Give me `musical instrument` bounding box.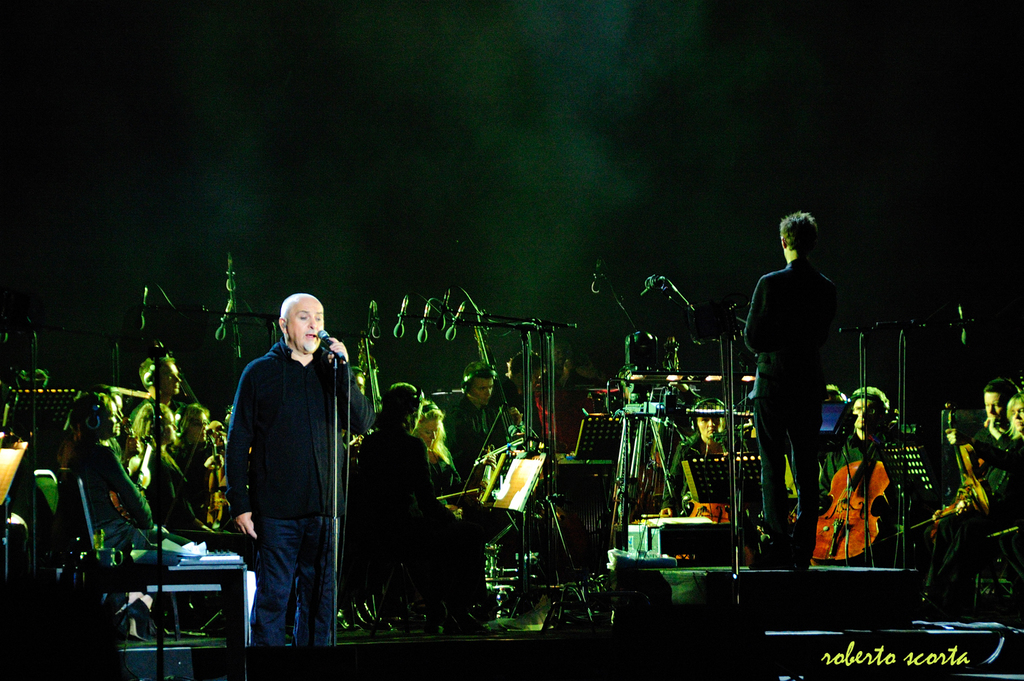
bbox=[909, 396, 1023, 618].
